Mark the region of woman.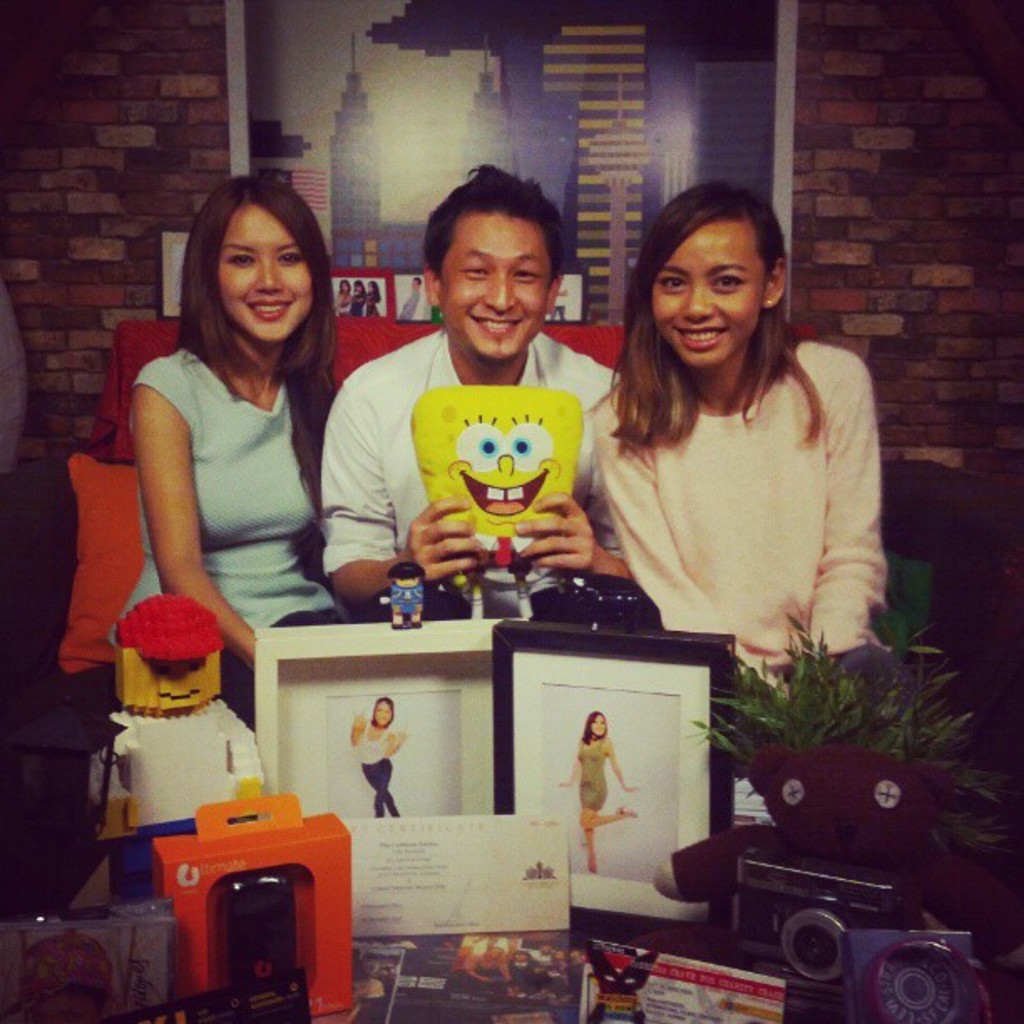
Region: {"x1": 104, "y1": 164, "x2": 358, "y2": 730}.
